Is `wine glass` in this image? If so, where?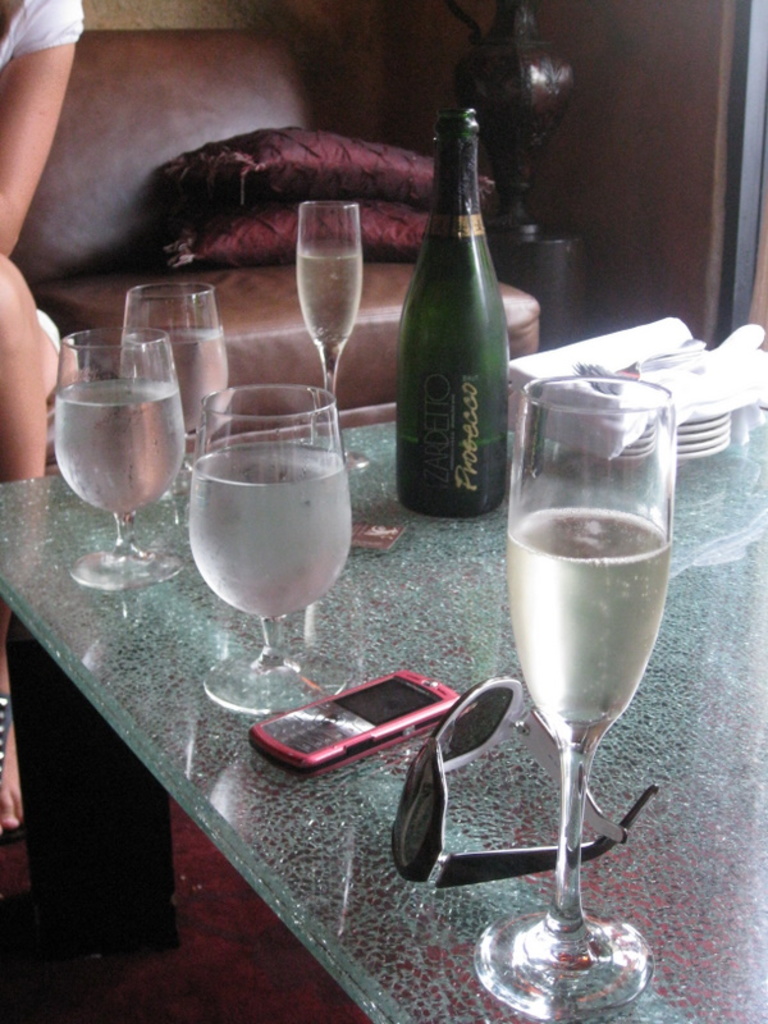
Yes, at 191, 387, 349, 719.
